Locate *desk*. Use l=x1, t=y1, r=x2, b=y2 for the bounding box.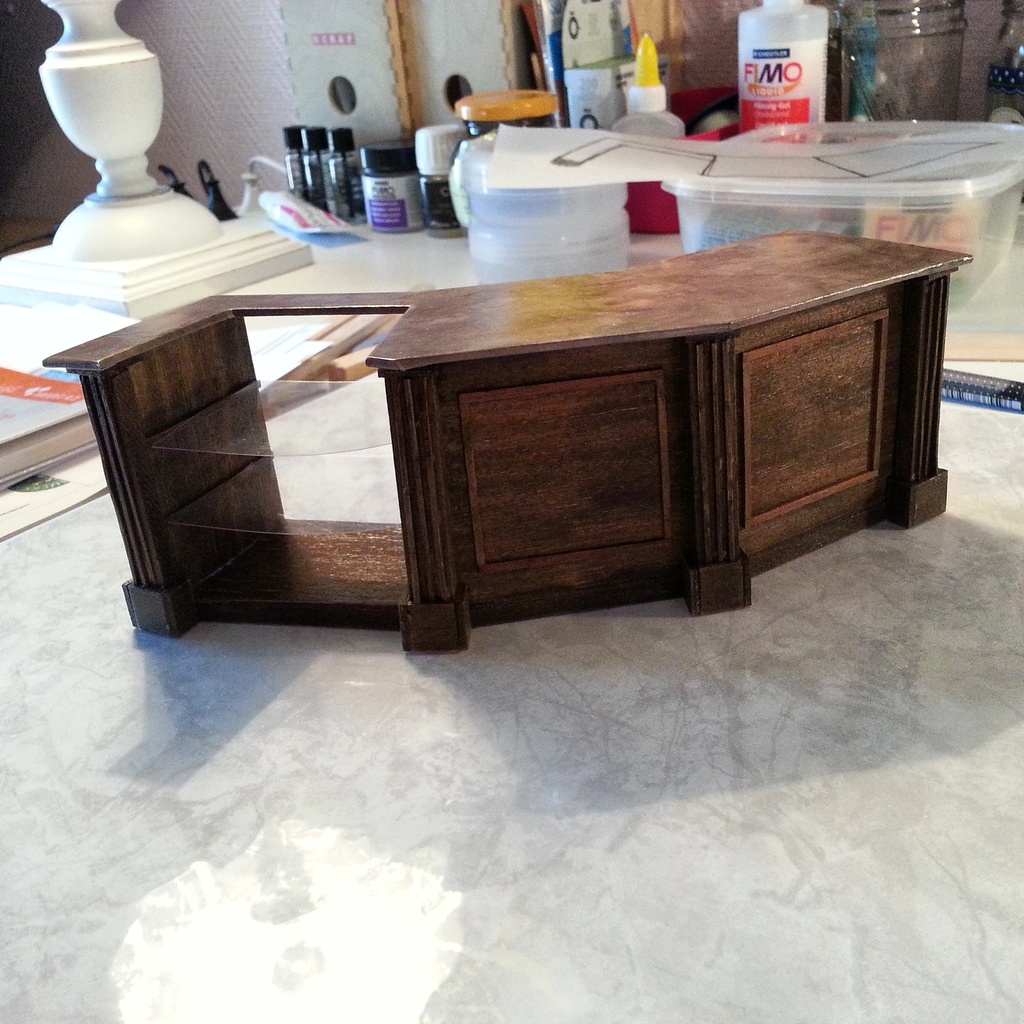
l=86, t=182, r=954, b=652.
